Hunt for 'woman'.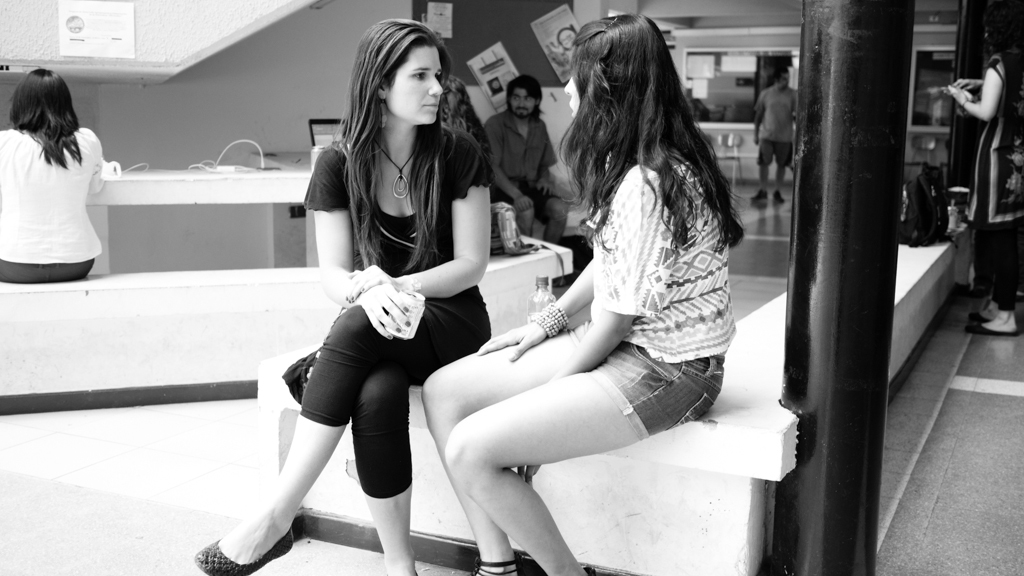
Hunted down at 0,64,103,279.
